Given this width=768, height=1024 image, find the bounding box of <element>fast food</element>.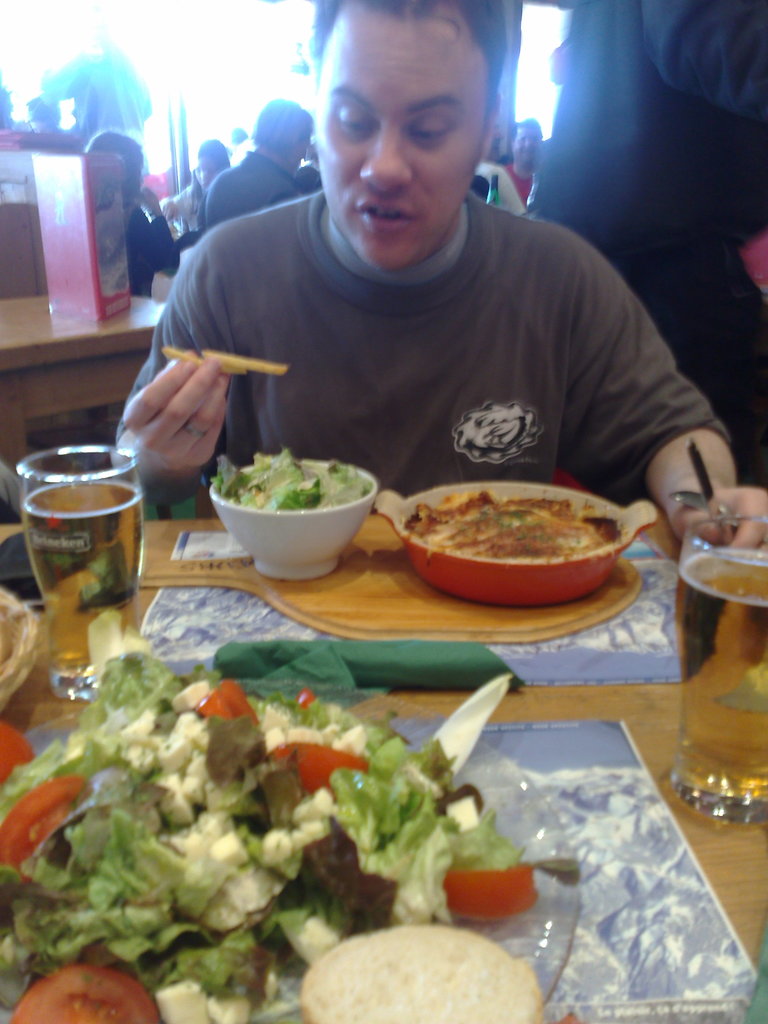
bbox(401, 483, 637, 557).
